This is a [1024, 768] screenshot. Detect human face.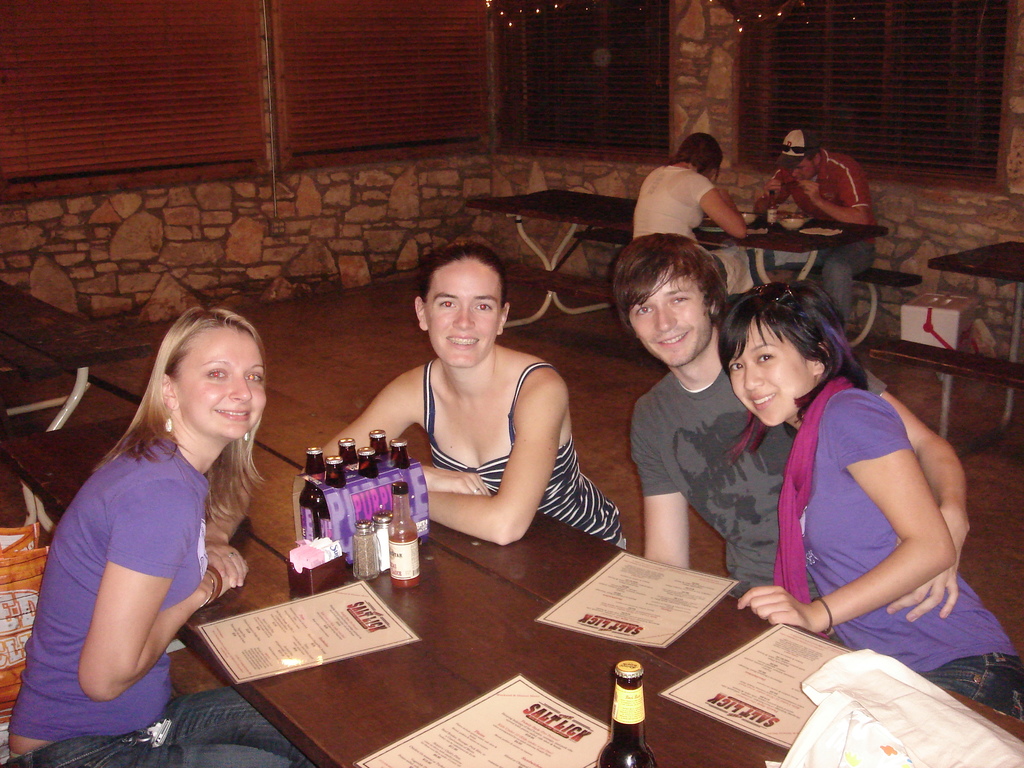
<bbox>629, 274, 710, 362</bbox>.
